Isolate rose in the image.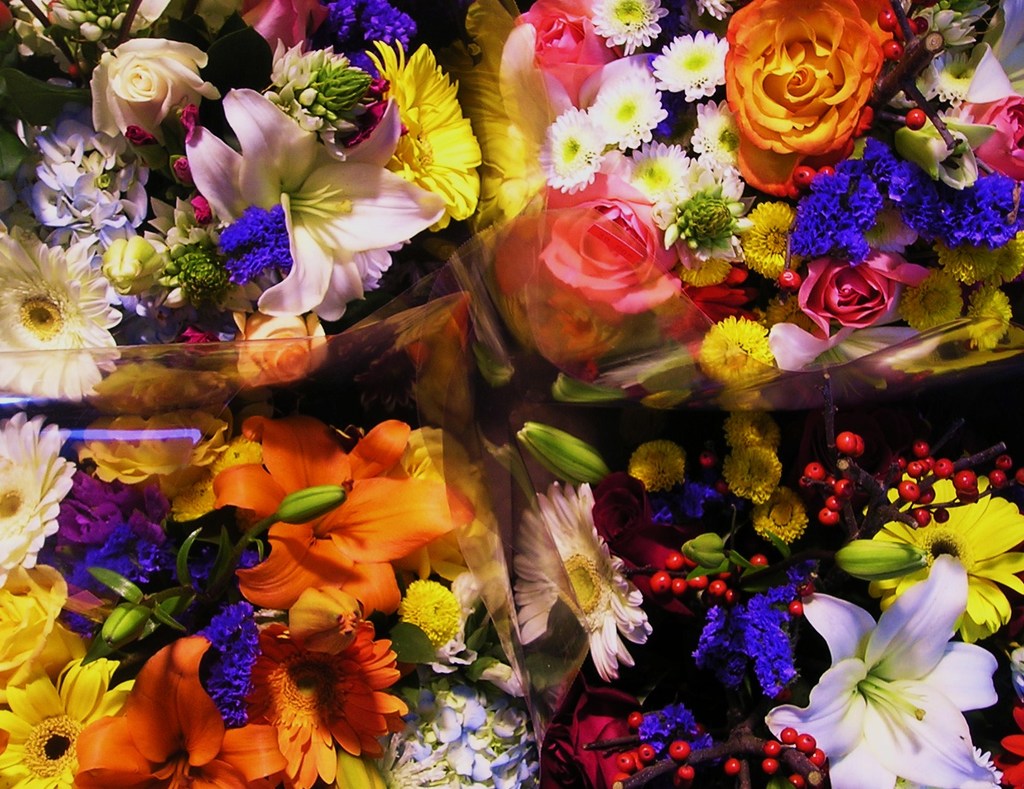
Isolated region: box(72, 413, 231, 500).
